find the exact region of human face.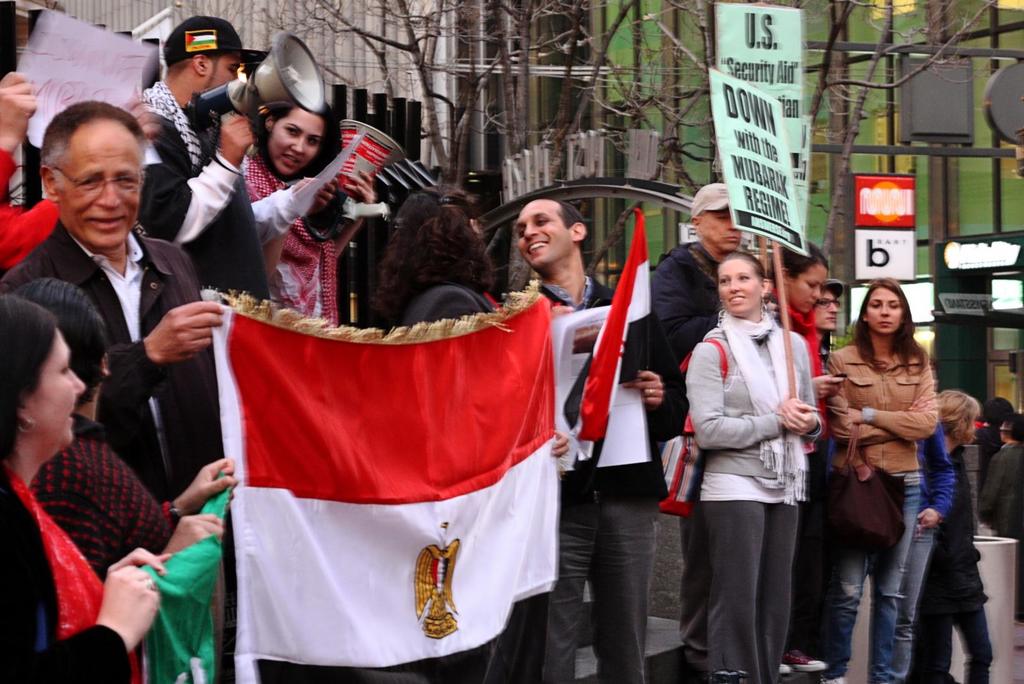
Exact region: pyautogui.locateOnScreen(720, 262, 759, 317).
